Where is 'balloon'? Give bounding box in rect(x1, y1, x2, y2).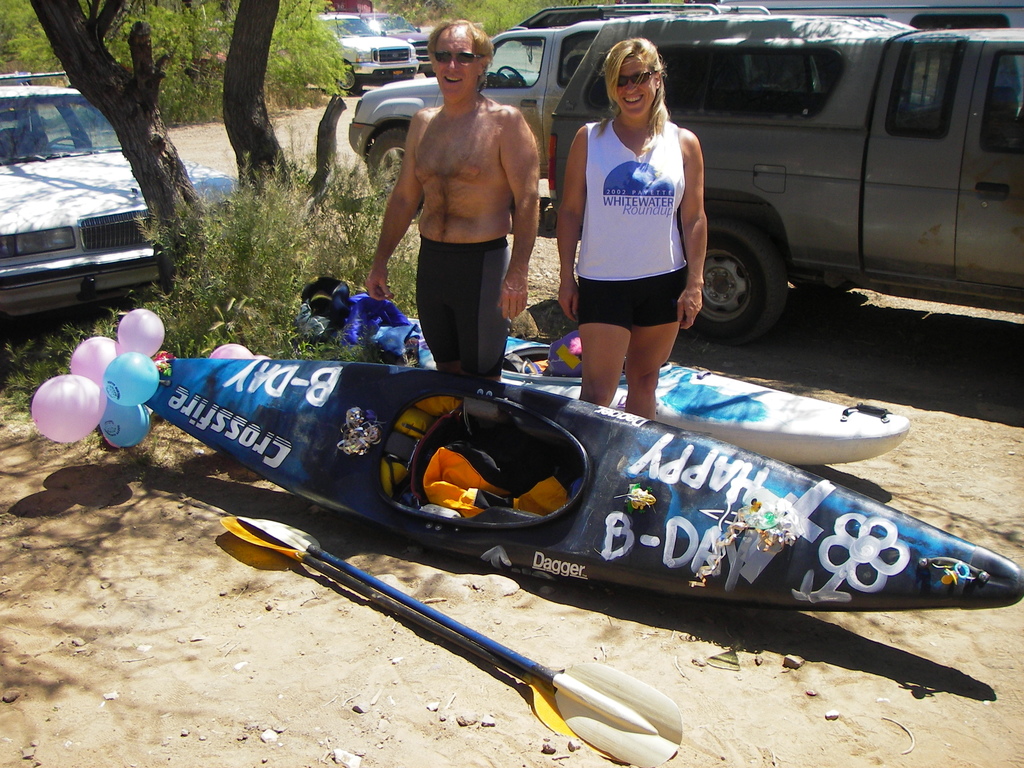
rect(207, 344, 255, 362).
